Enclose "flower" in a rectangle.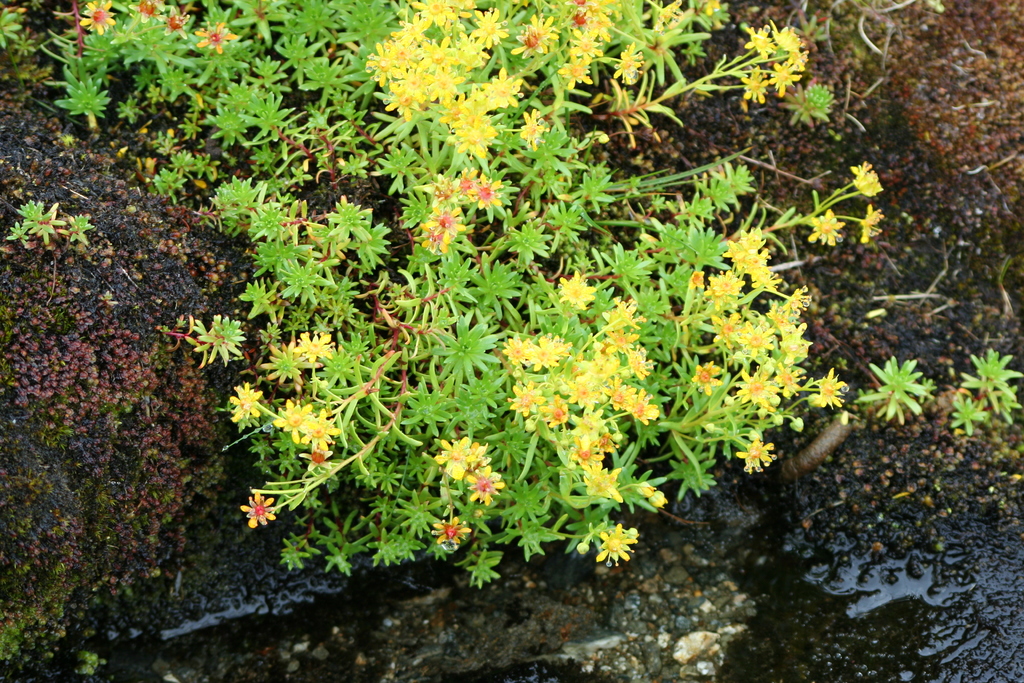
locate(435, 438, 485, 482).
